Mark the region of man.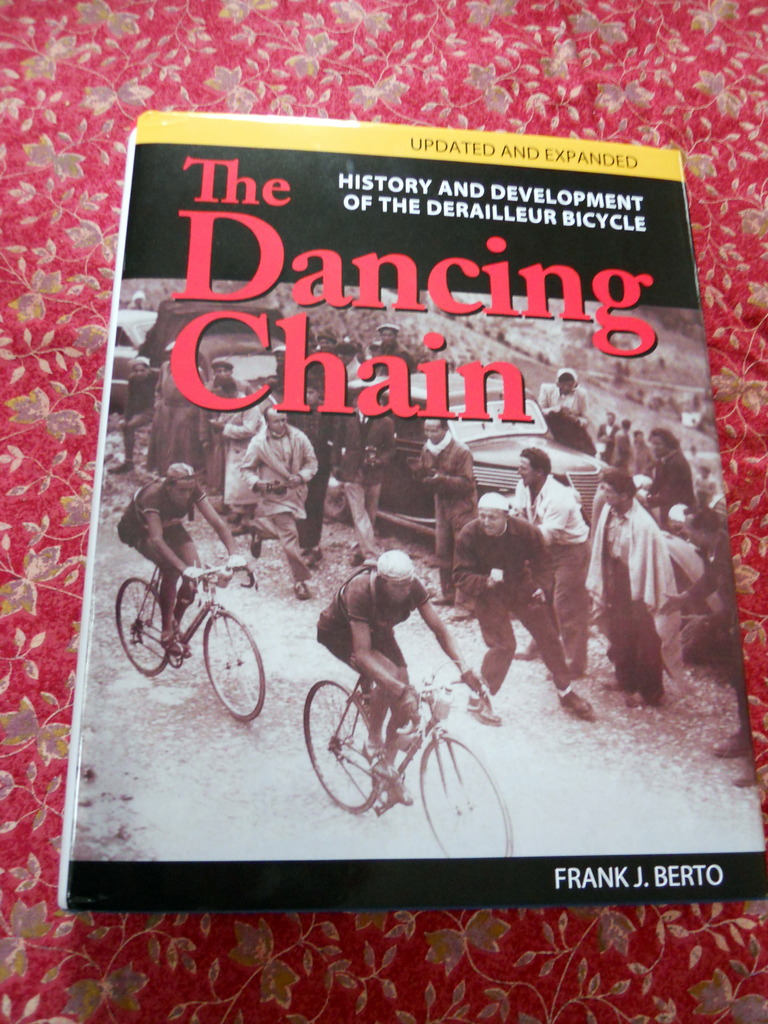
Region: x1=511 y1=447 x2=584 y2=675.
